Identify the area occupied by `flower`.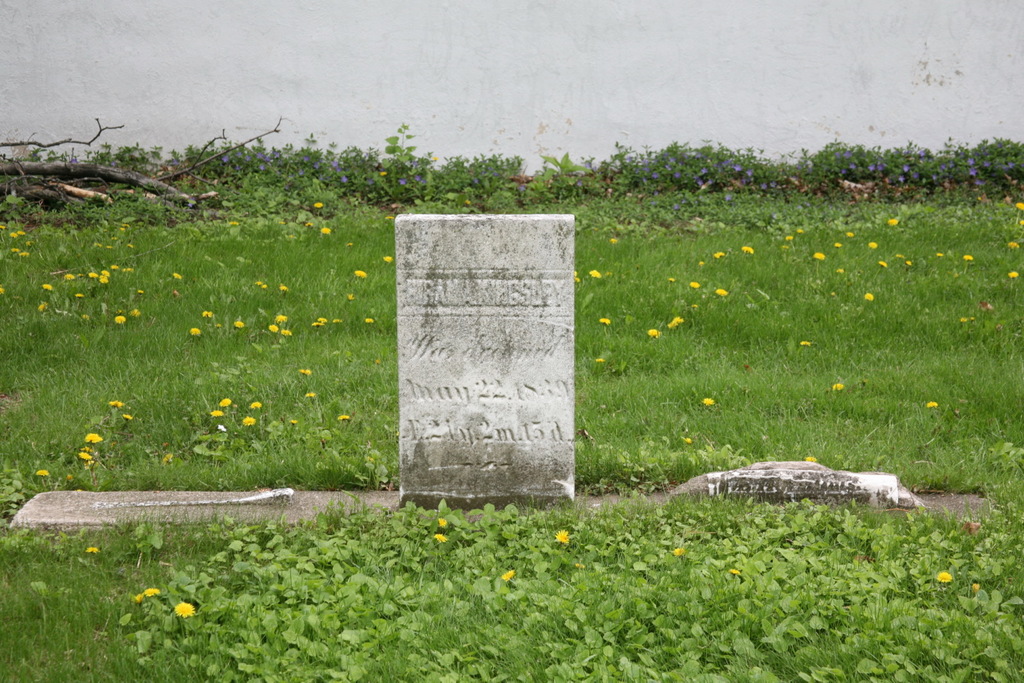
Area: left=200, top=309, right=216, bottom=321.
